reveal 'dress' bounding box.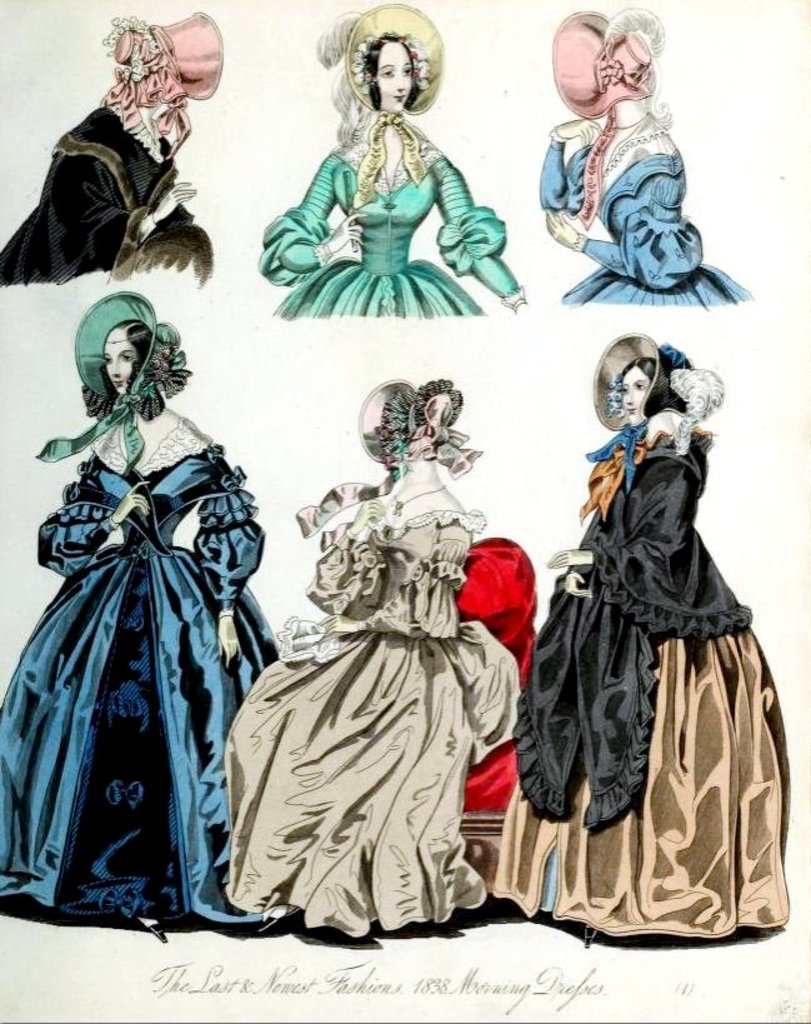
Revealed: locate(492, 633, 791, 941).
